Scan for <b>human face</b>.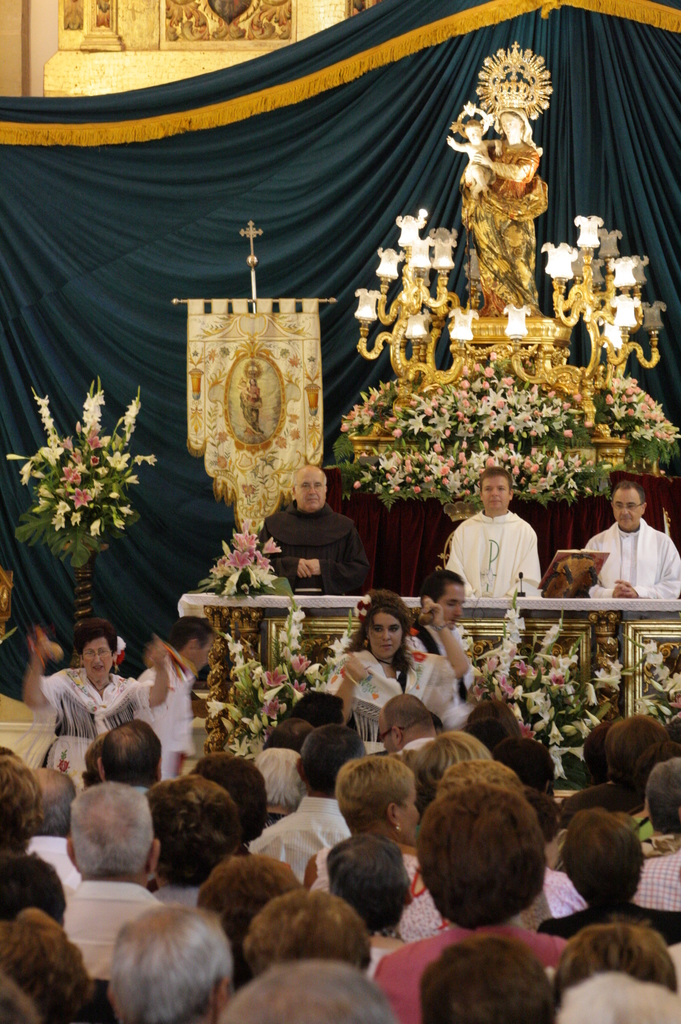
Scan result: [611, 487, 641, 525].
